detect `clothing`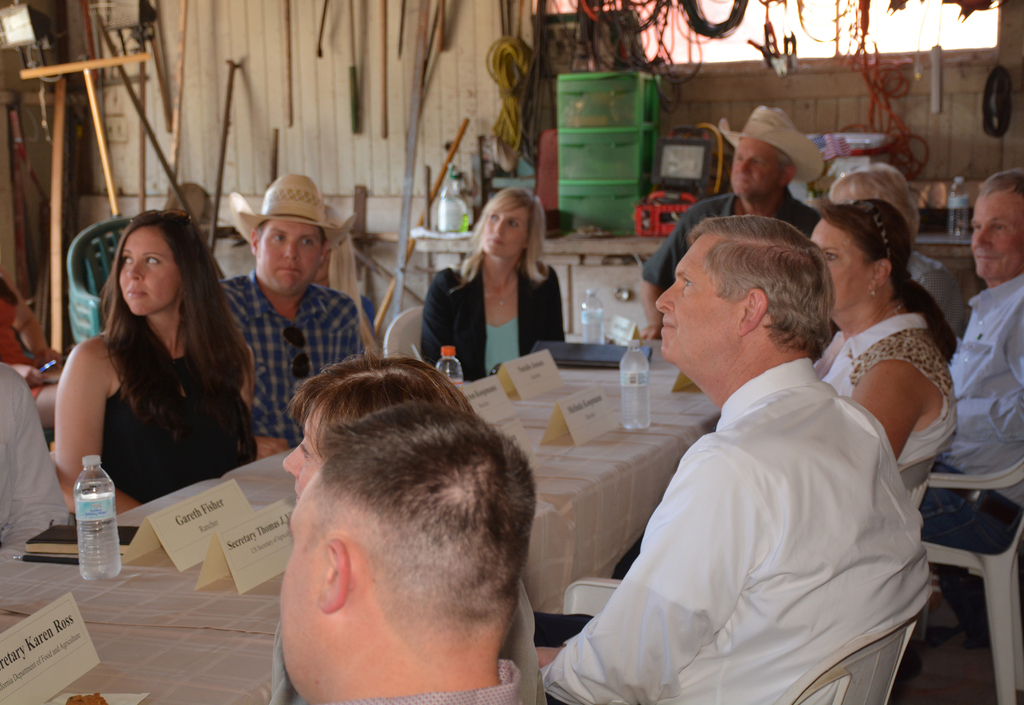
(93, 318, 255, 503)
